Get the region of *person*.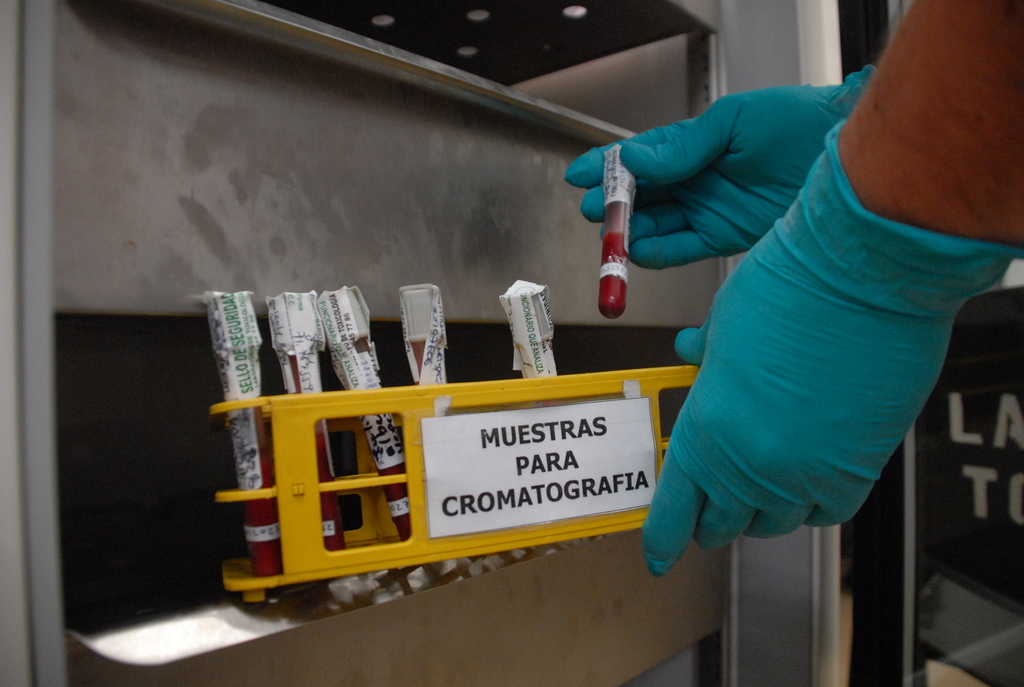
bbox=[543, 0, 1023, 622].
